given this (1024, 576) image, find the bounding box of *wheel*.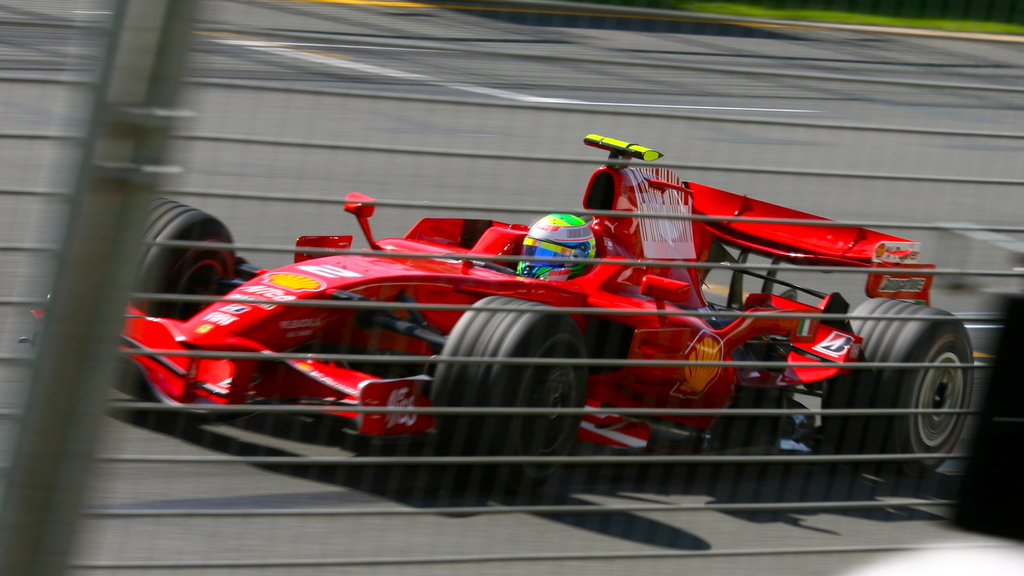
<region>108, 188, 242, 404</region>.
